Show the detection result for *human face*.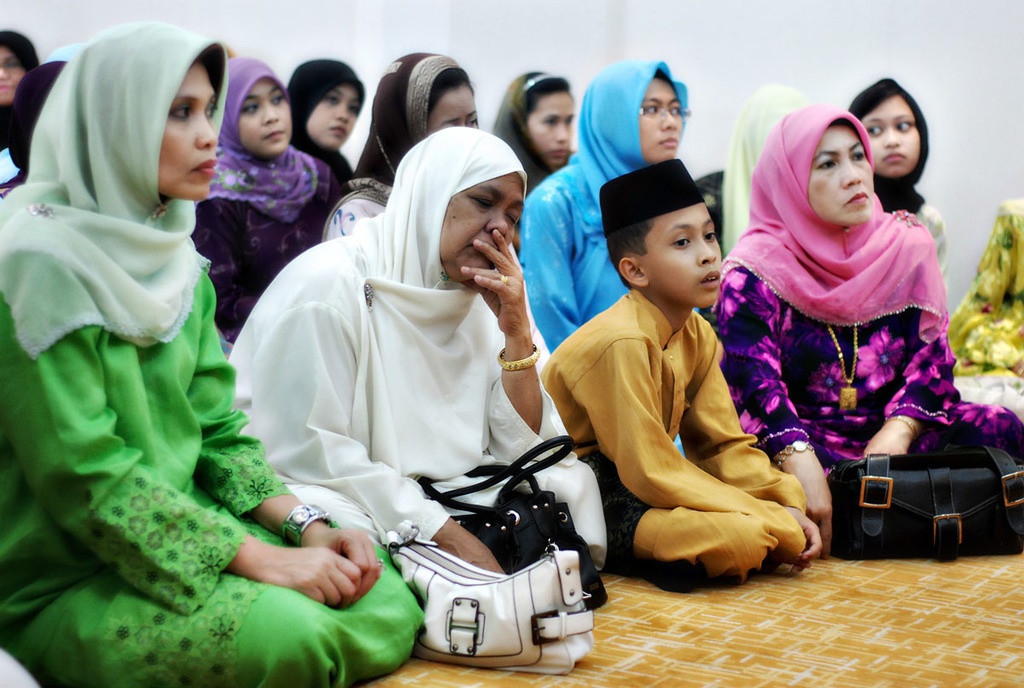
(x1=864, y1=92, x2=919, y2=174).
